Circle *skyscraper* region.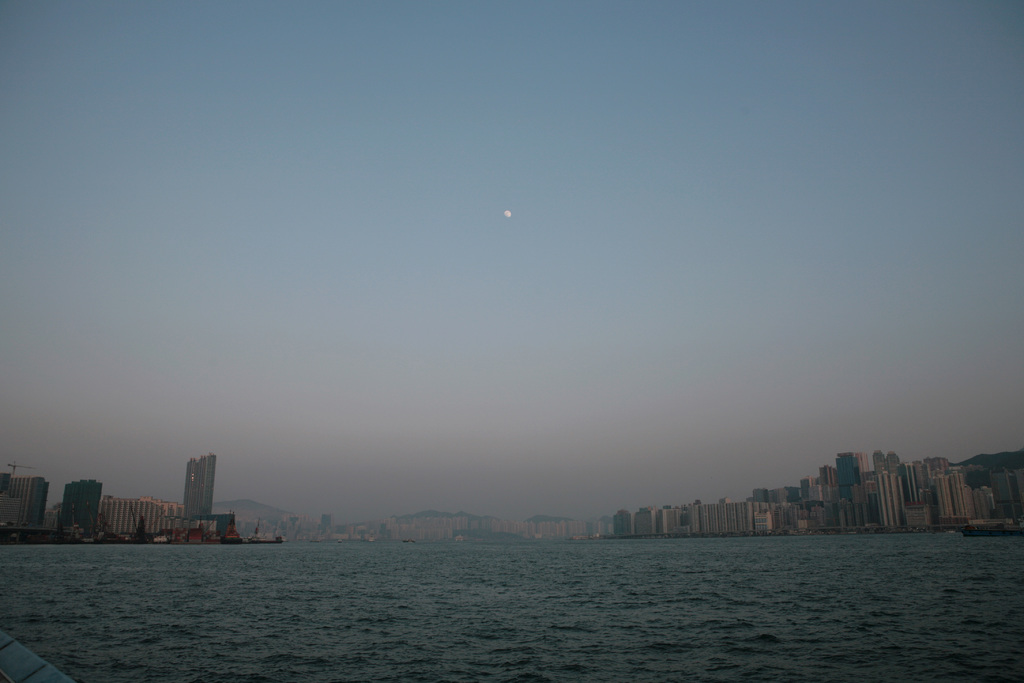
Region: <region>58, 483, 104, 536</region>.
